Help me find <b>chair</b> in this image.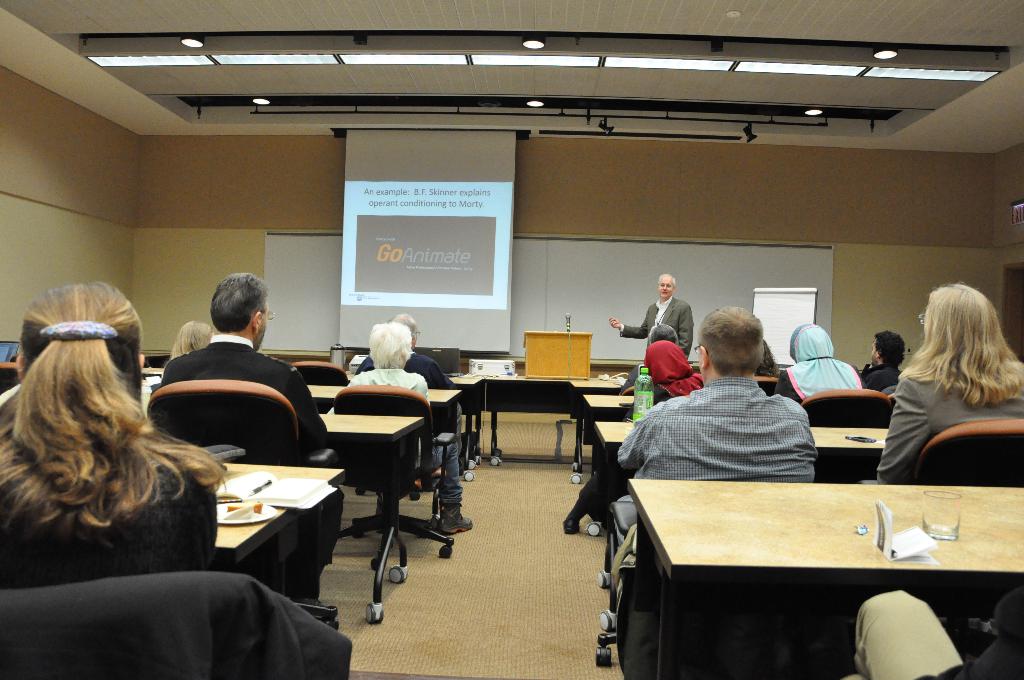
Found it: [0, 360, 22, 390].
